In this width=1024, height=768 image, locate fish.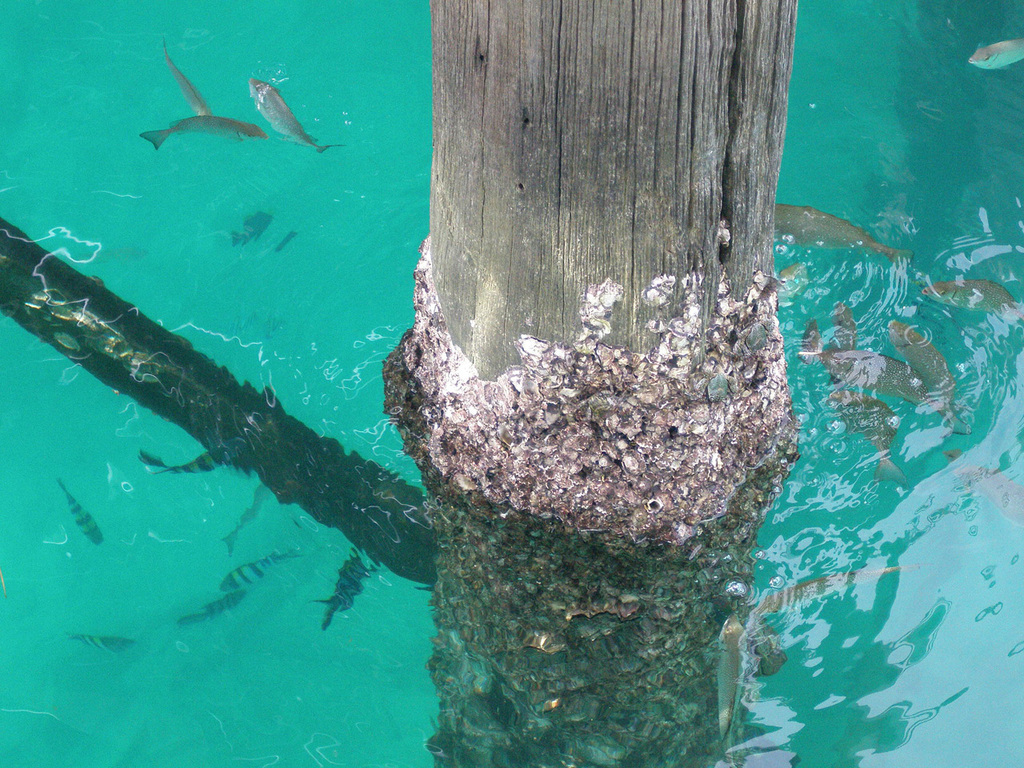
Bounding box: <box>179,589,263,625</box>.
